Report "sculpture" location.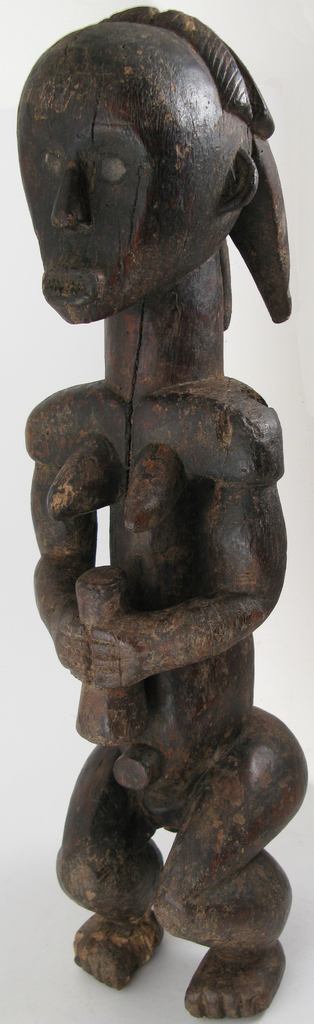
Report: box(13, 0, 313, 1021).
